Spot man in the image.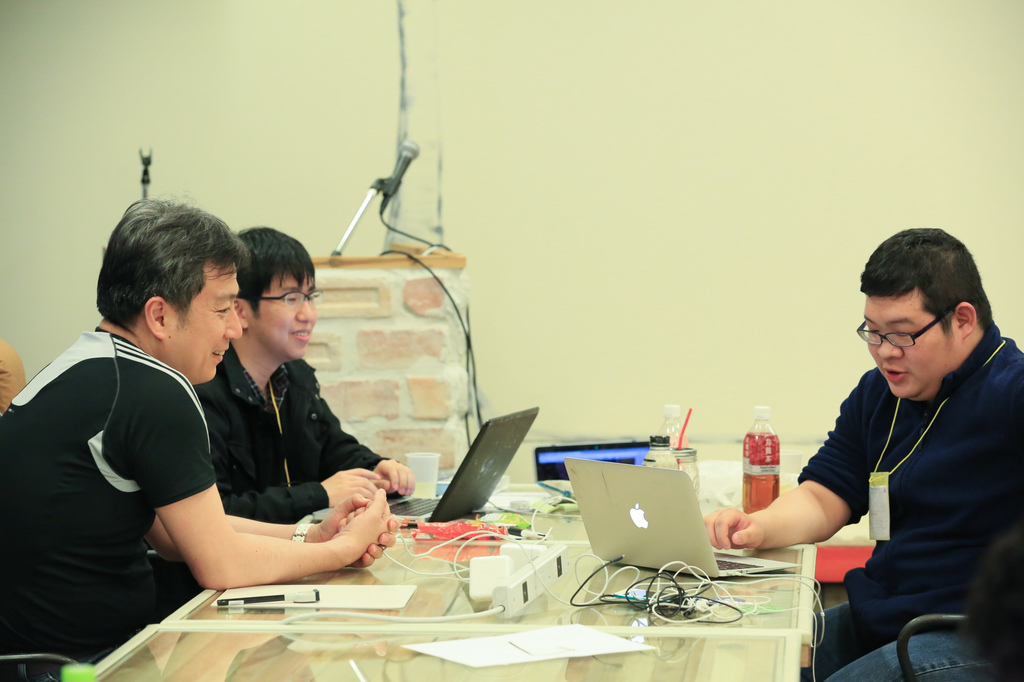
man found at (191,225,416,526).
